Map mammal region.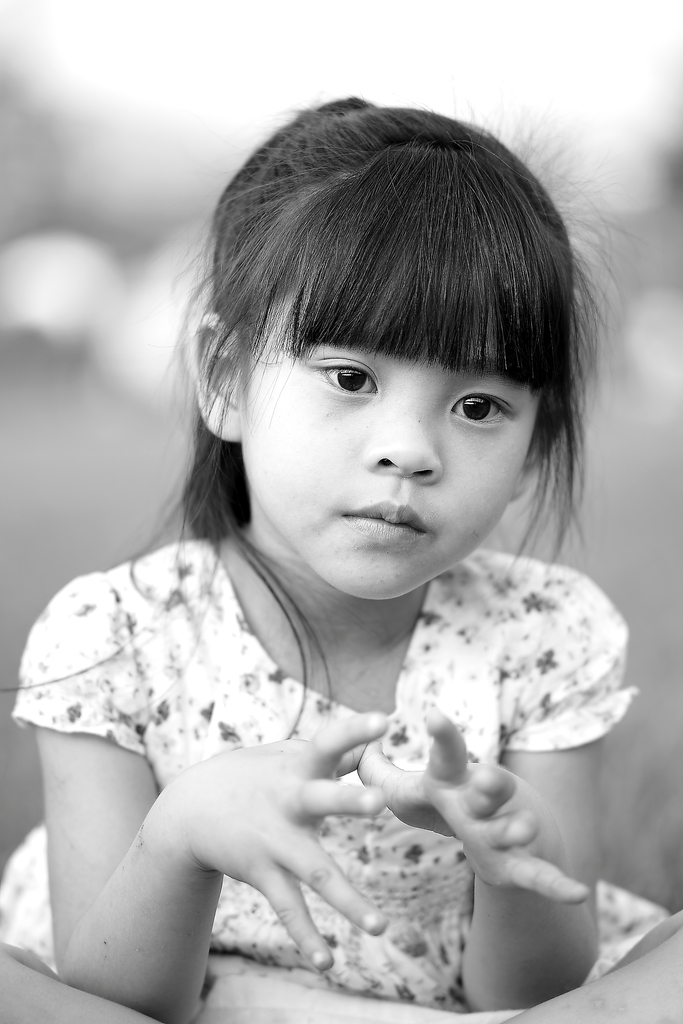
Mapped to box(14, 114, 682, 979).
